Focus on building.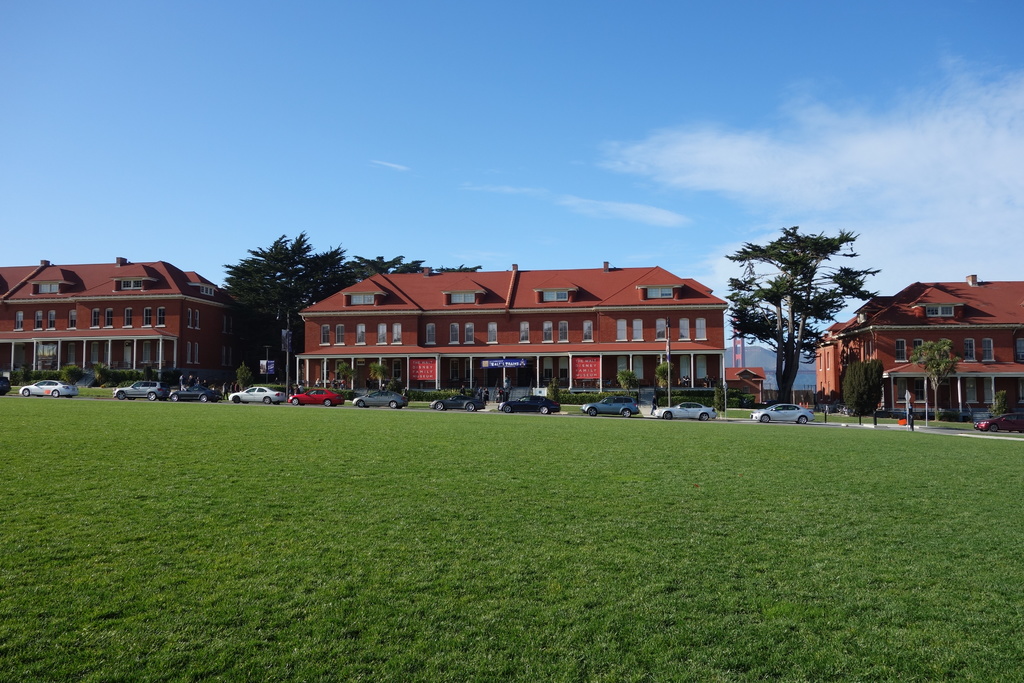
Focused at {"x1": 294, "y1": 264, "x2": 730, "y2": 403}.
